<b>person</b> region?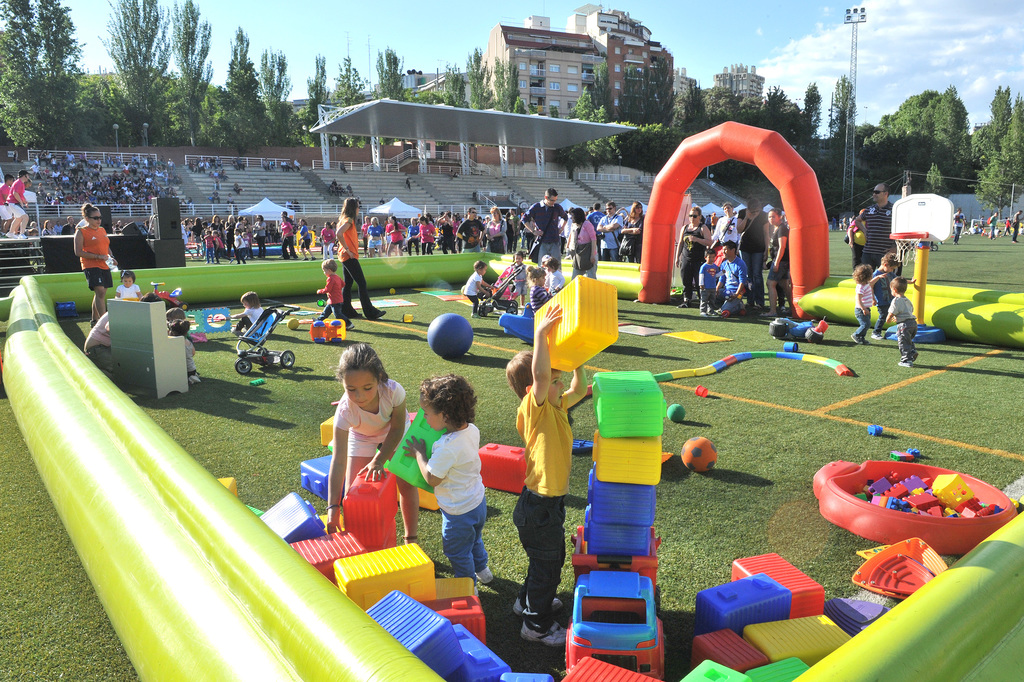
{"left": 844, "top": 200, "right": 865, "bottom": 263}
